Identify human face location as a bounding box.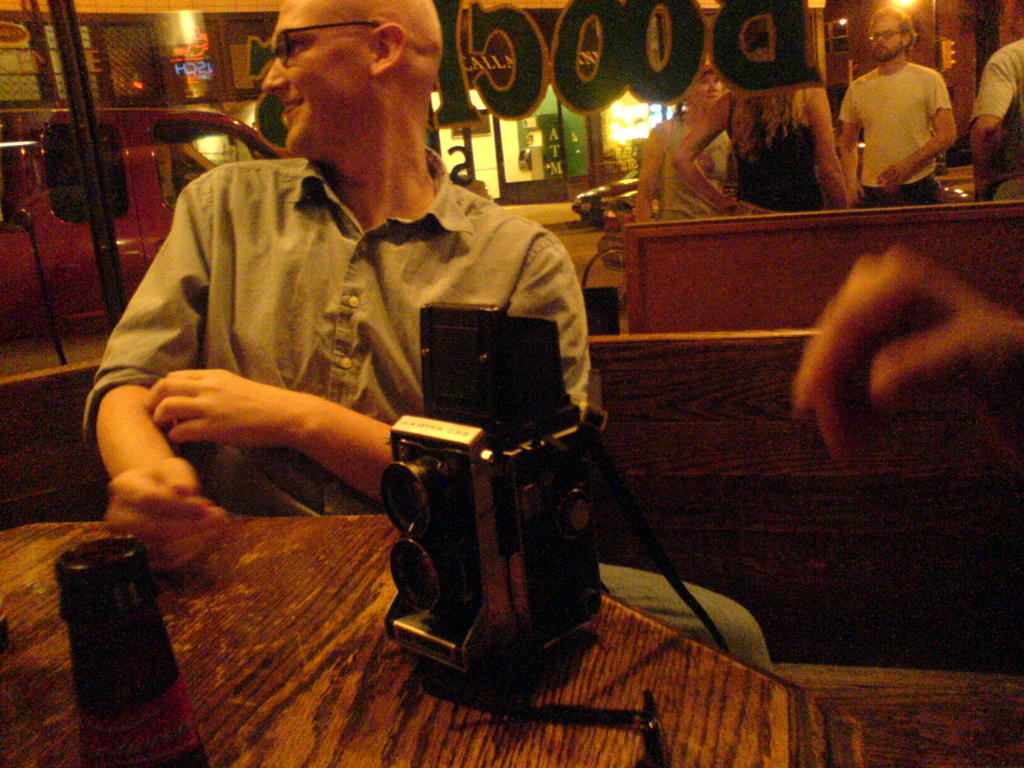
[260,0,367,160].
